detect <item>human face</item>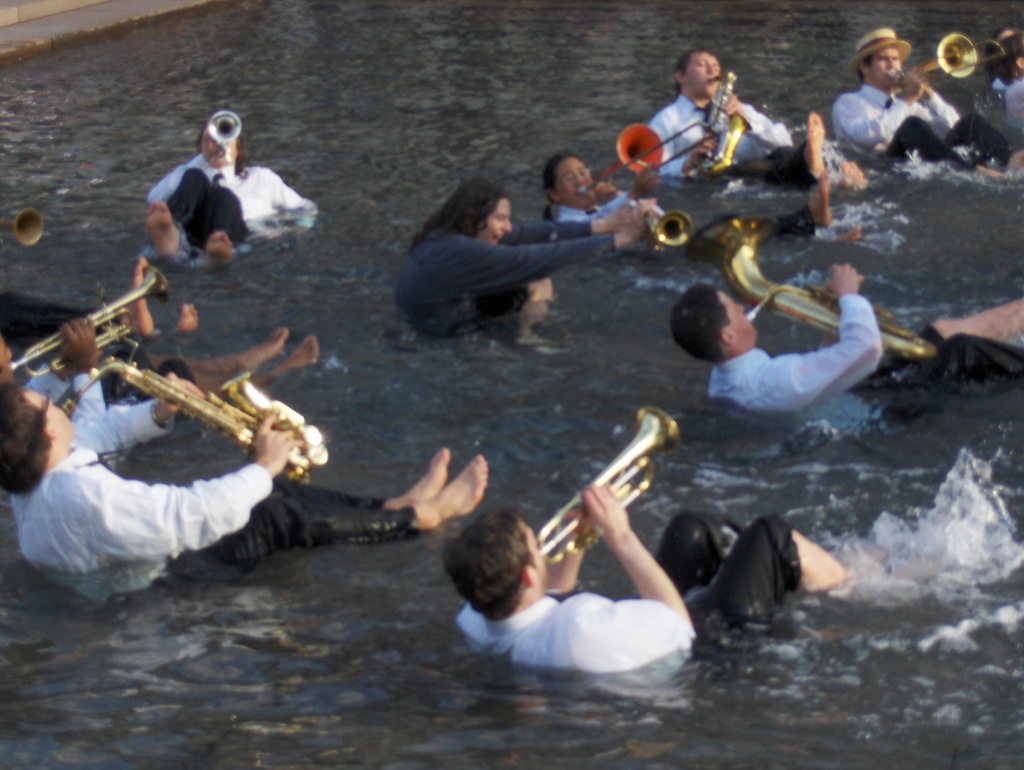
region(686, 51, 719, 100)
